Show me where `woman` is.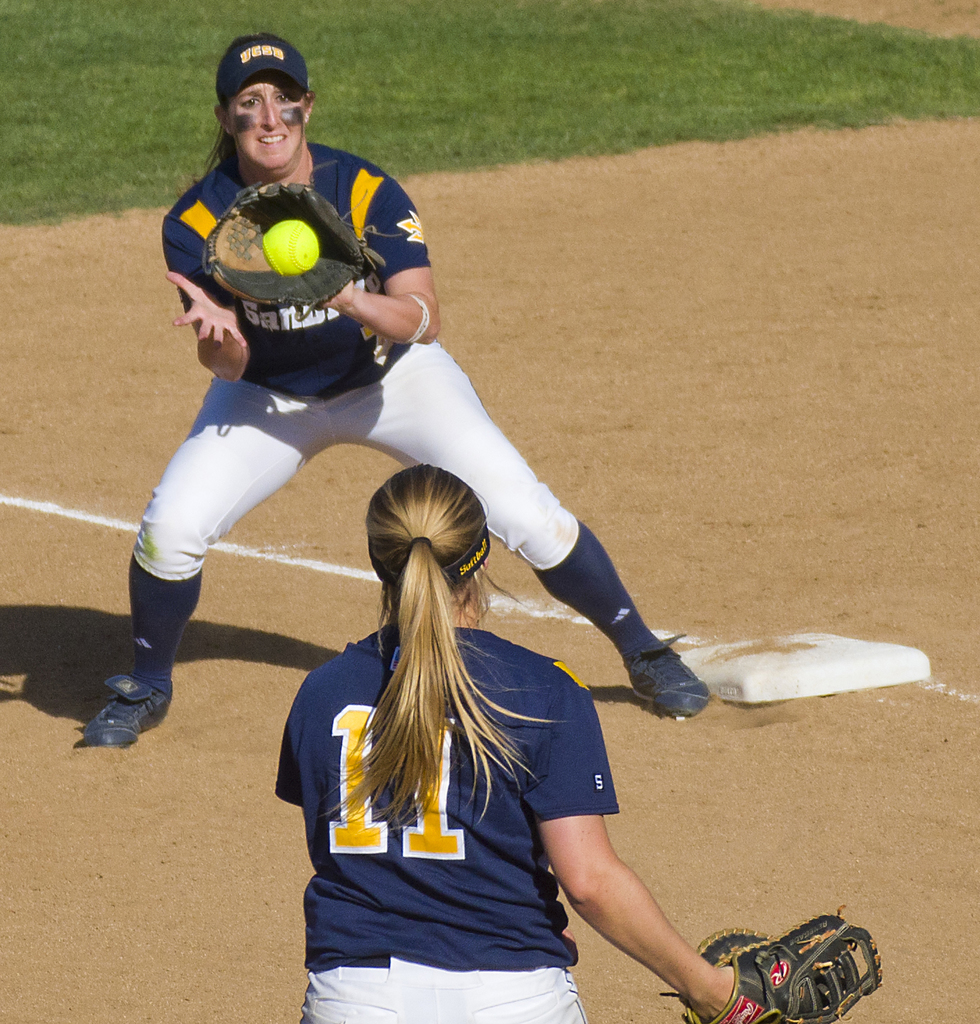
`woman` is at region(292, 454, 902, 1023).
